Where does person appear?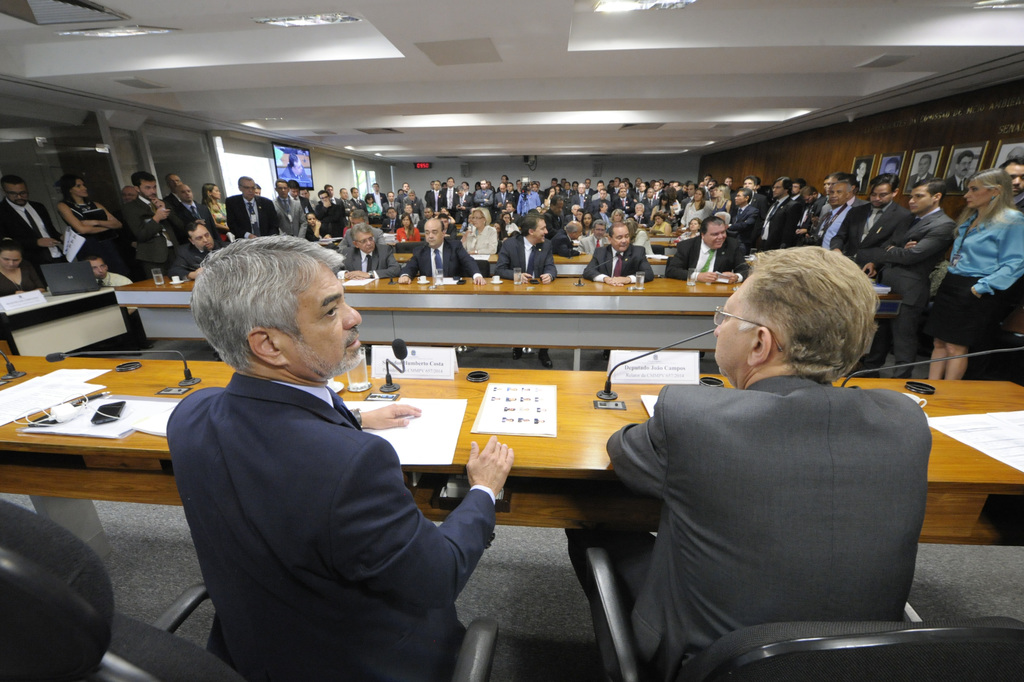
Appears at 173 224 478 678.
